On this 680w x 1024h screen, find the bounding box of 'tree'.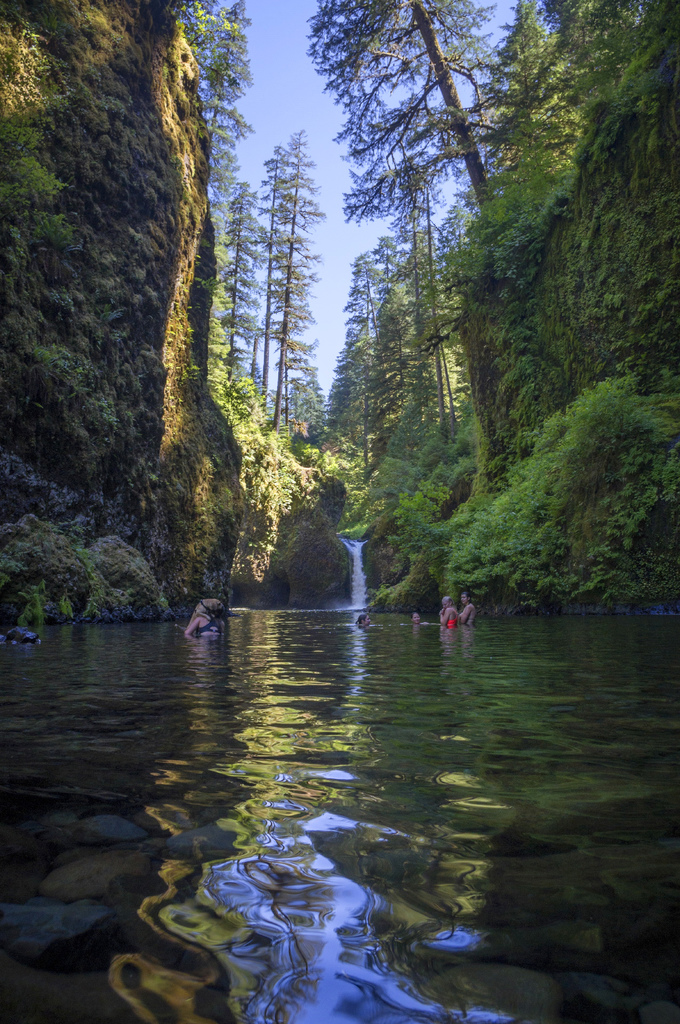
Bounding box: Rect(198, 0, 252, 195).
